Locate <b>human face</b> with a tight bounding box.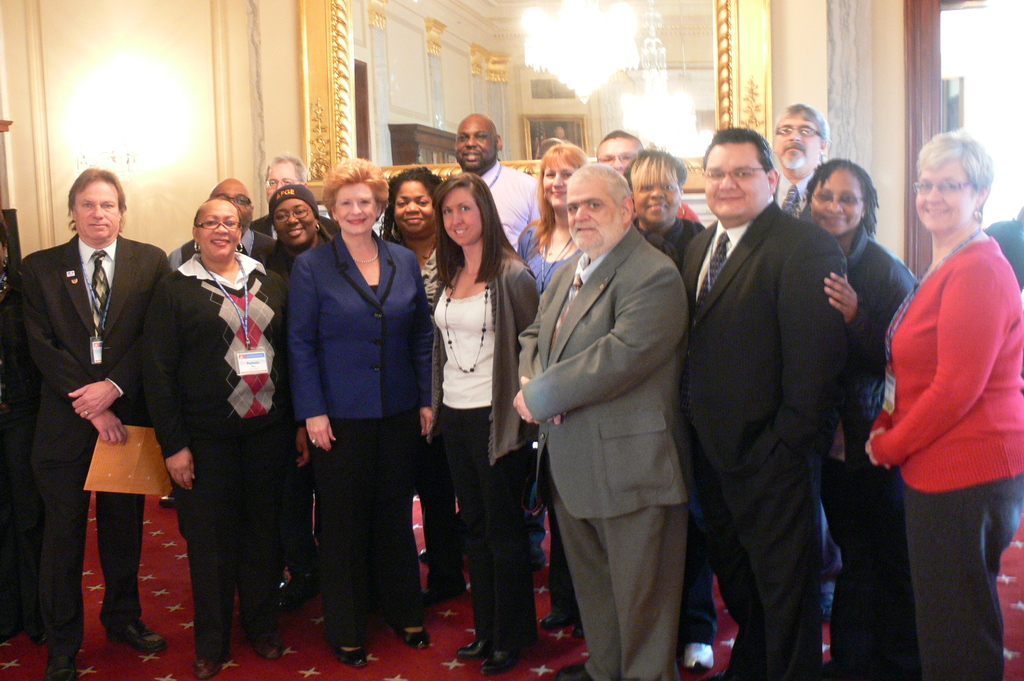
bbox=(774, 117, 819, 170).
